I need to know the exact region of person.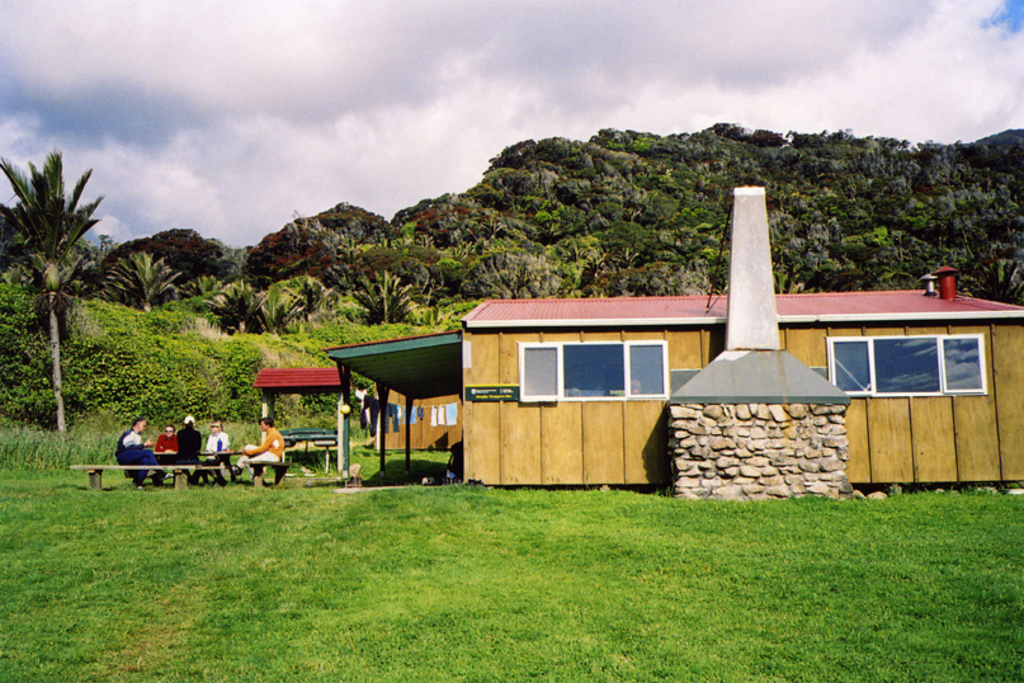
Region: (x1=115, y1=416, x2=164, y2=487).
